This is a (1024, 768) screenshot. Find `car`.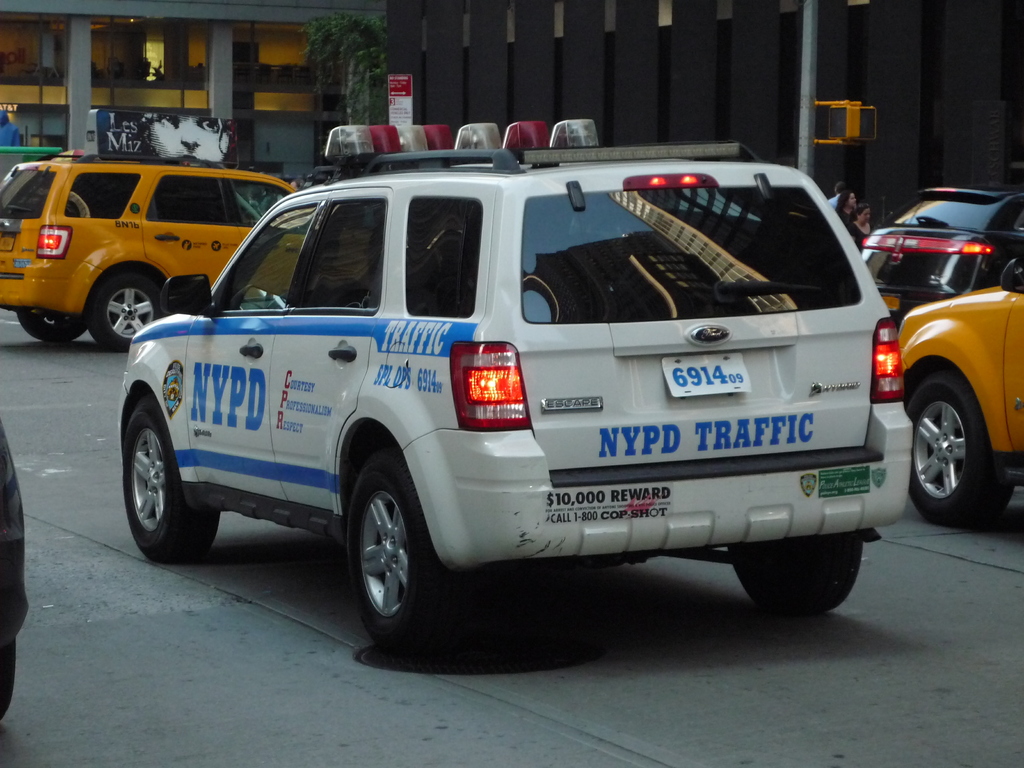
Bounding box: <bbox>0, 419, 36, 720</bbox>.
